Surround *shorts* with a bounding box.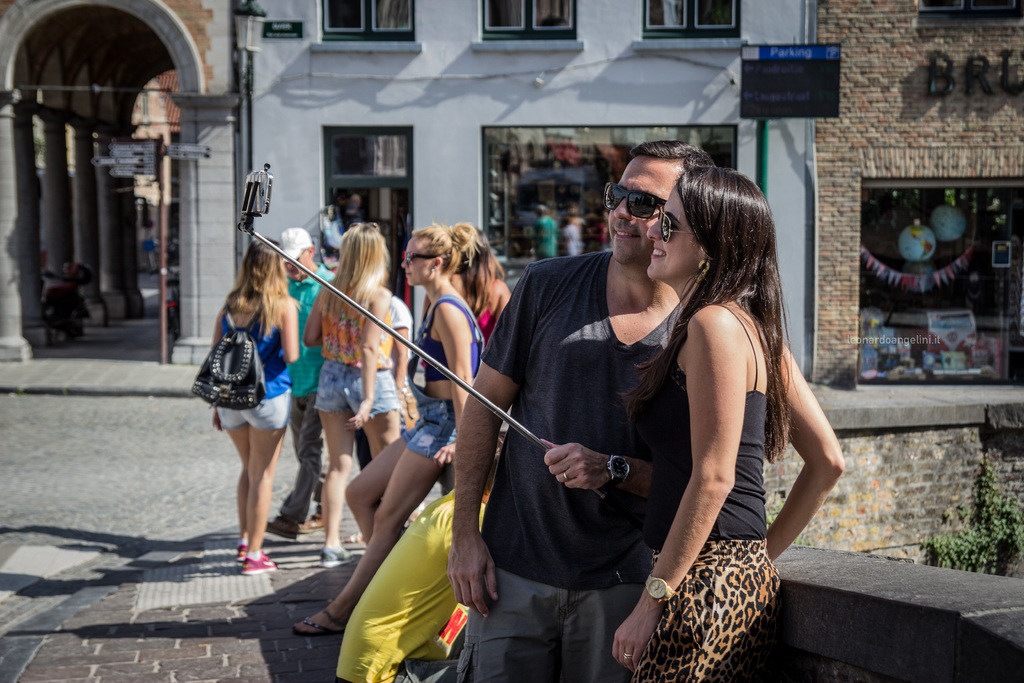
rect(196, 374, 295, 429).
